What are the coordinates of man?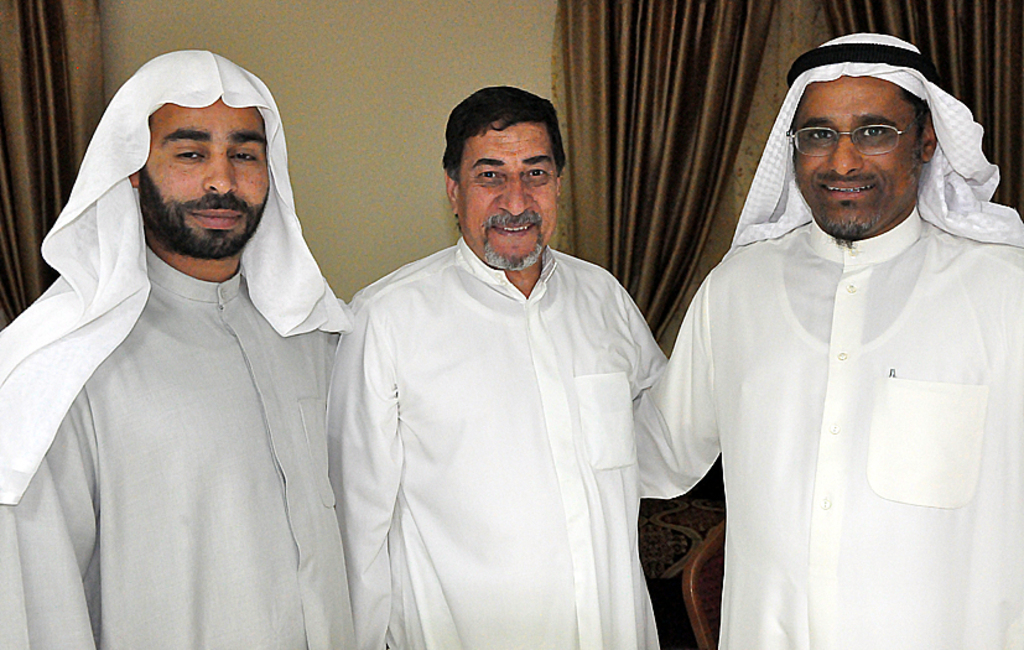
bbox(0, 46, 355, 649).
